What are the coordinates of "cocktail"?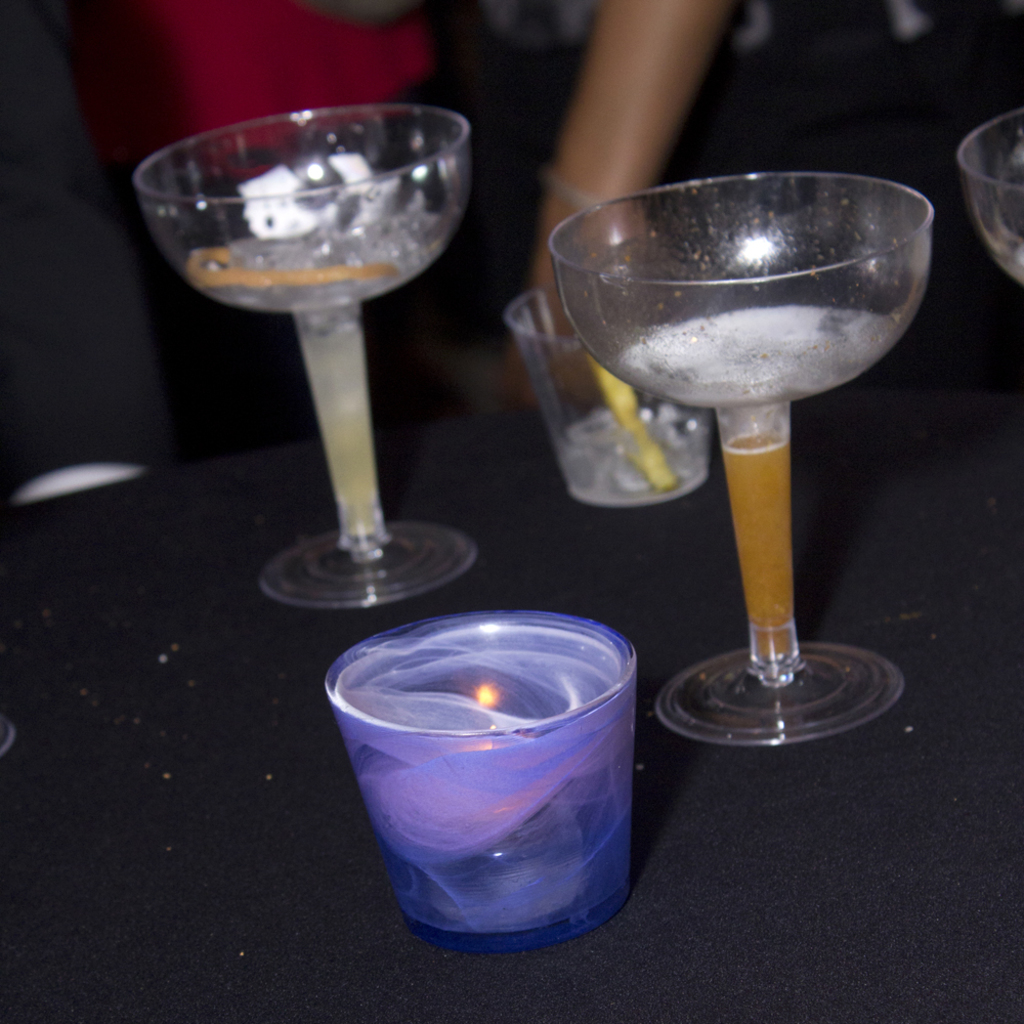
detection(117, 95, 484, 582).
